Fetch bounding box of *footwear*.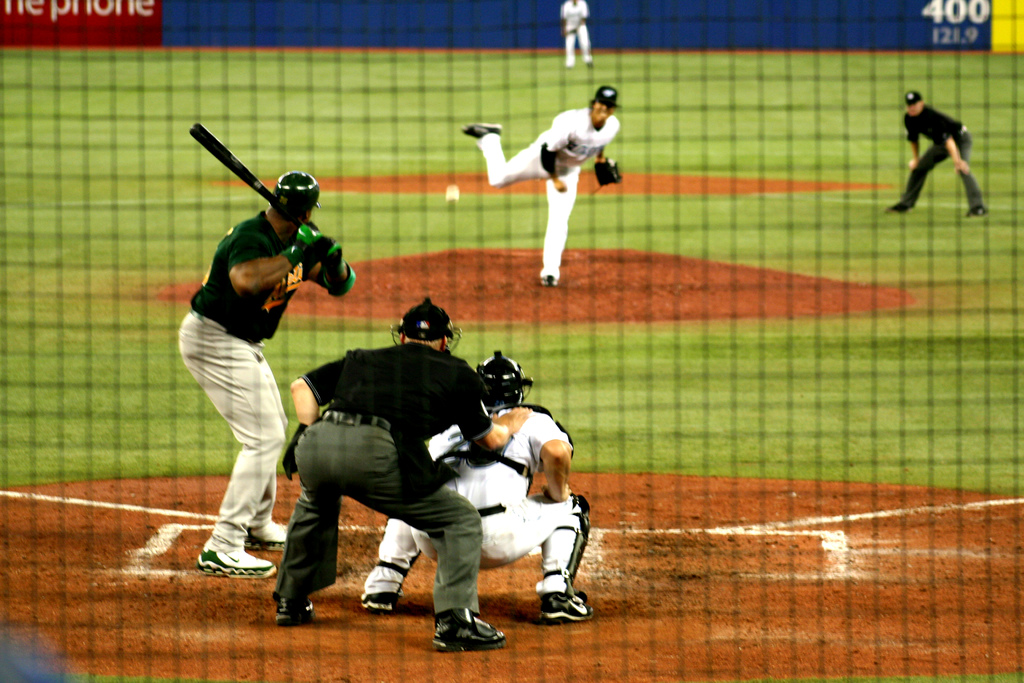
Bbox: 967:204:986:219.
